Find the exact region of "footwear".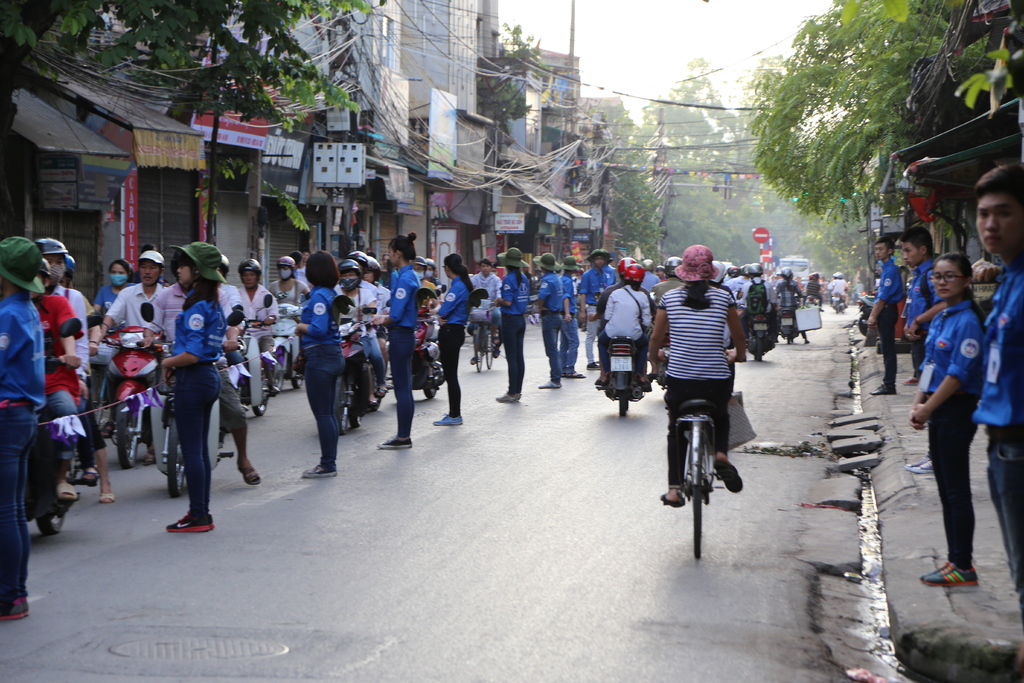
Exact region: [x1=584, y1=363, x2=598, y2=367].
